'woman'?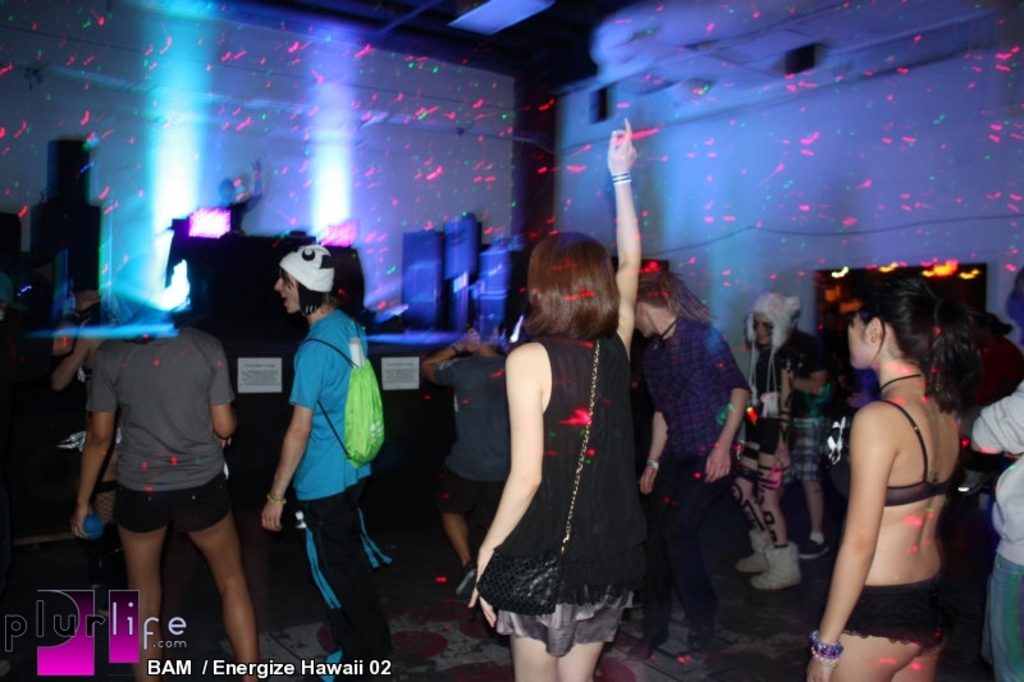
(74, 302, 262, 681)
